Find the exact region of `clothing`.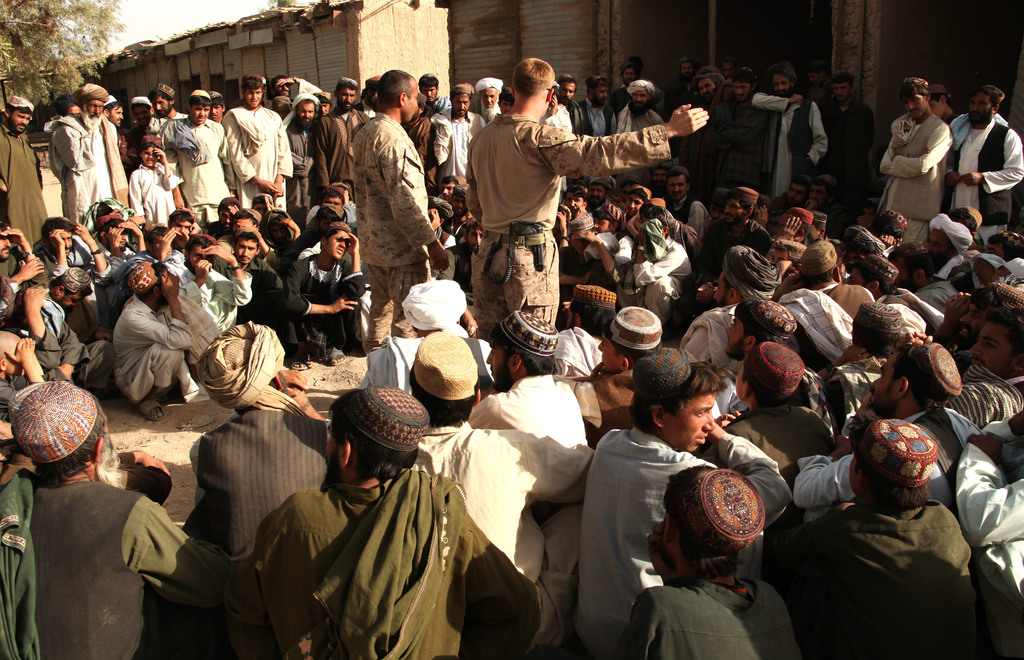
Exact region: <box>678,103,726,198</box>.
